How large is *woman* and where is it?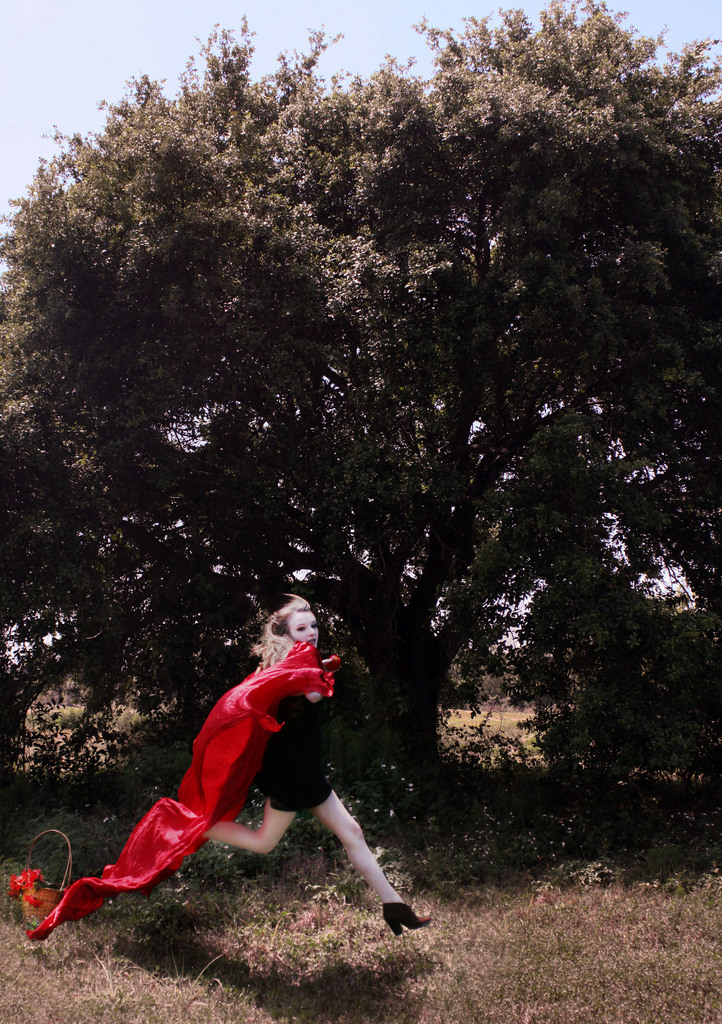
Bounding box: BBox(205, 610, 400, 946).
